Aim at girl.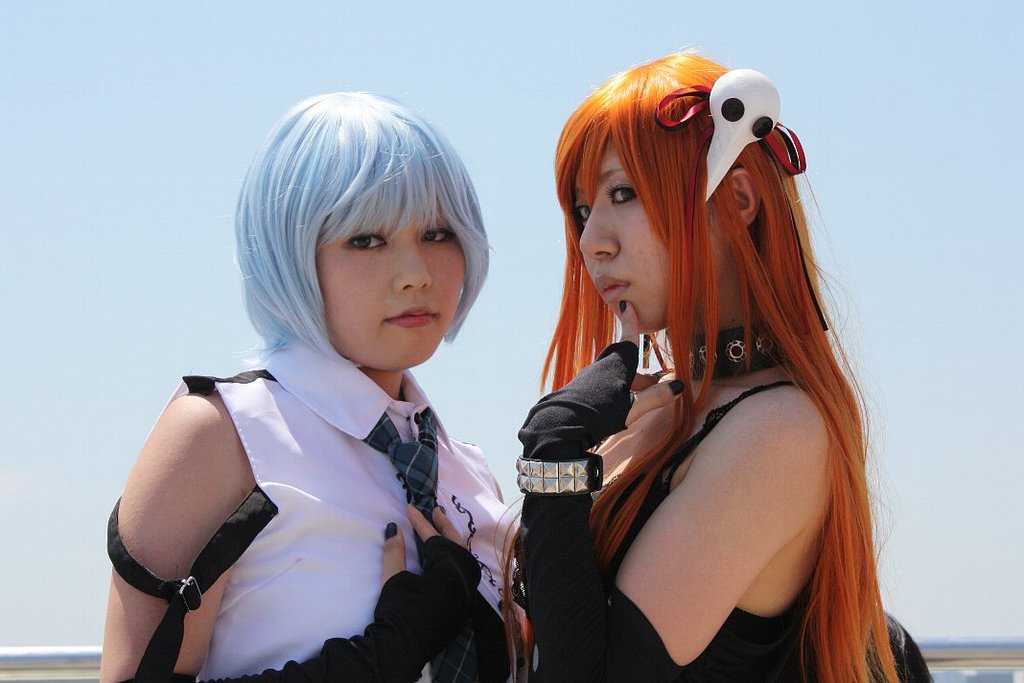
Aimed at bbox(99, 82, 547, 682).
